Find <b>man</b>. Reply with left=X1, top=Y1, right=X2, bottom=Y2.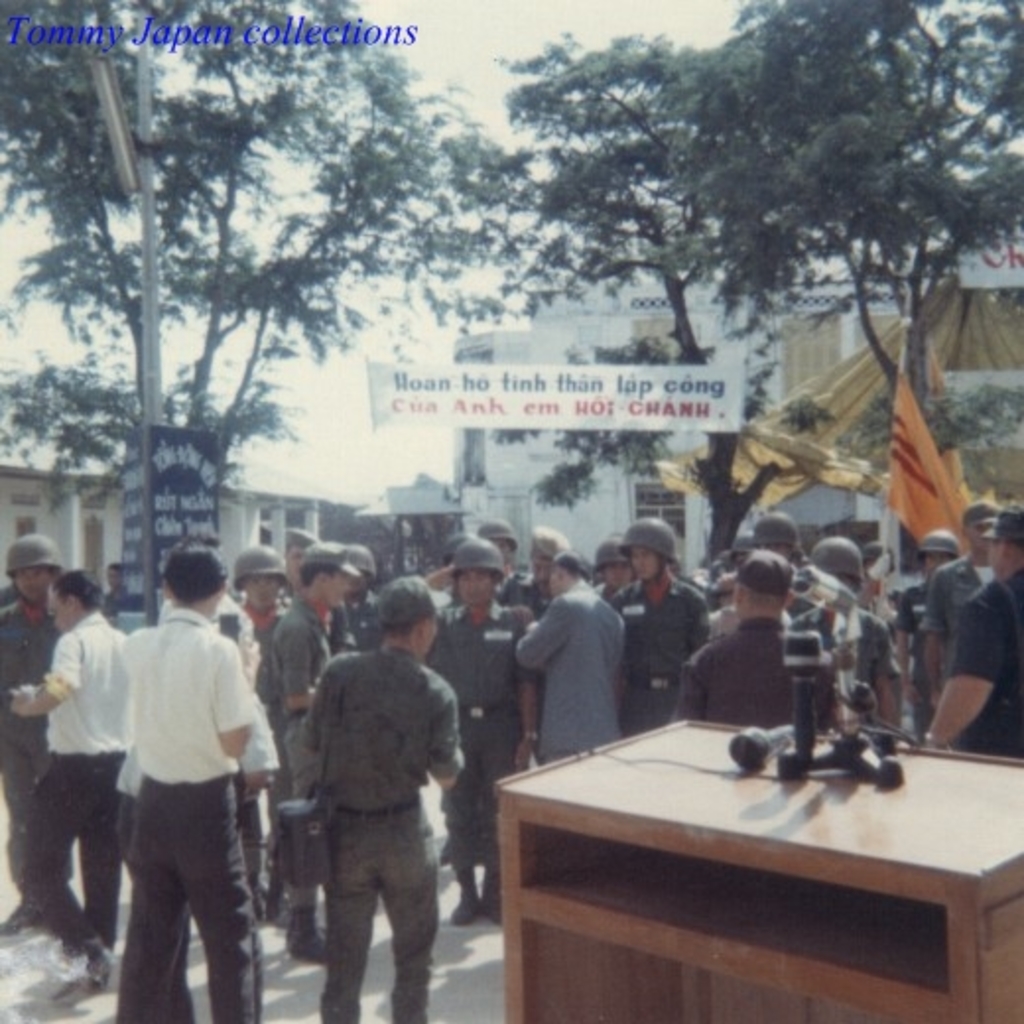
left=299, top=579, right=463, bottom=1022.
